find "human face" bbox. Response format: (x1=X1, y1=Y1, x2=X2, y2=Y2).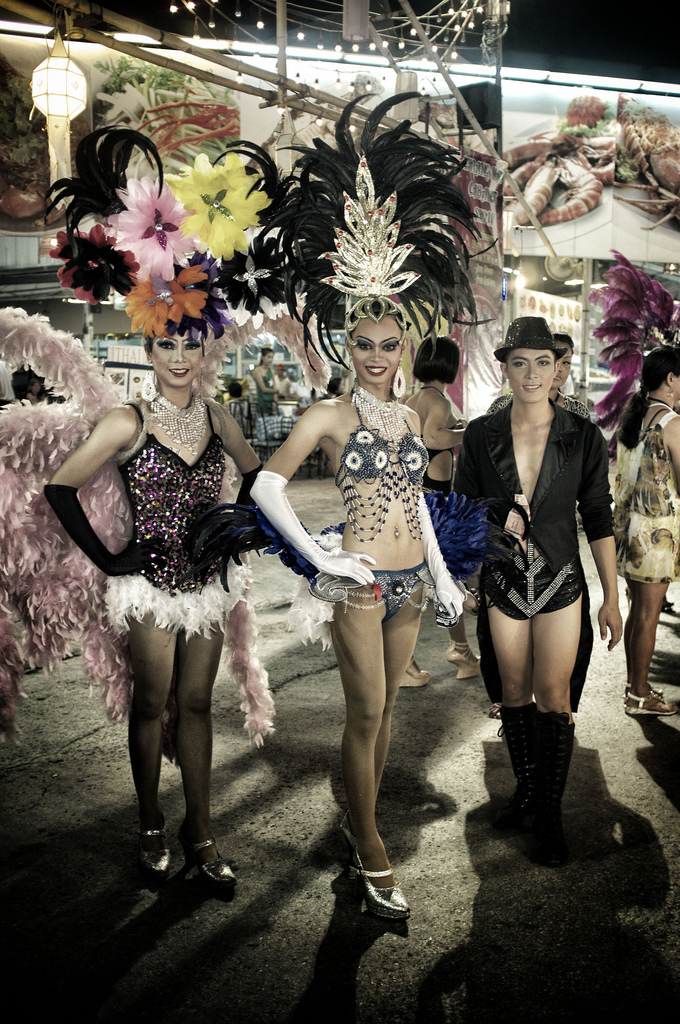
(x1=350, y1=313, x2=400, y2=380).
